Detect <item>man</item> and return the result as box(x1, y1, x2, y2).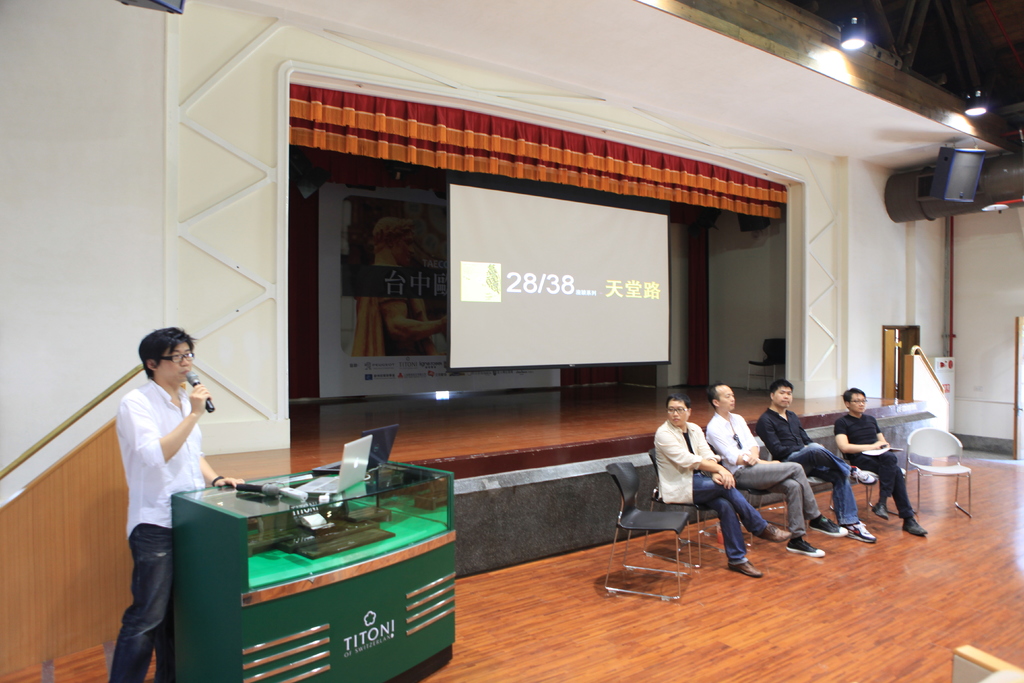
box(707, 384, 846, 559).
